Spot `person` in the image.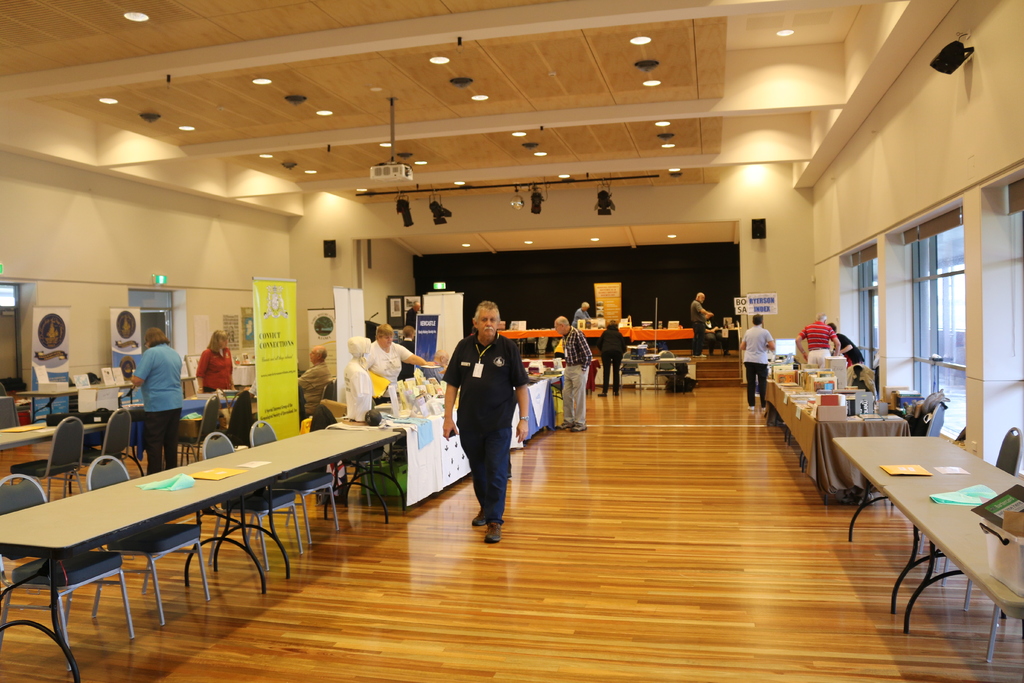
`person` found at <region>445, 300, 528, 547</region>.
